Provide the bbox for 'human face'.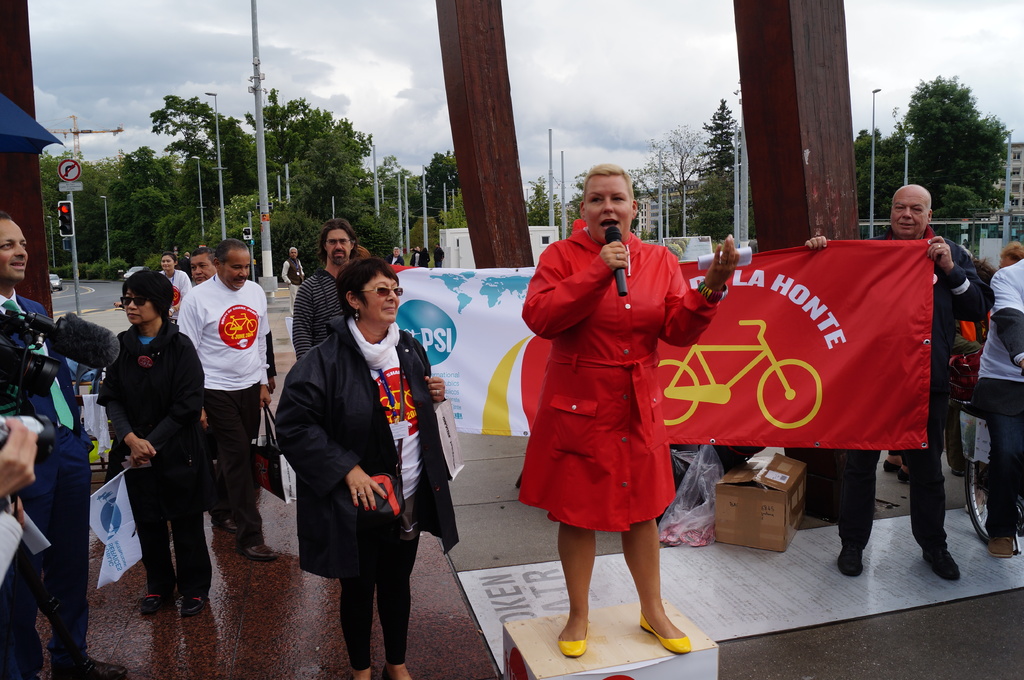
<region>126, 282, 158, 327</region>.
